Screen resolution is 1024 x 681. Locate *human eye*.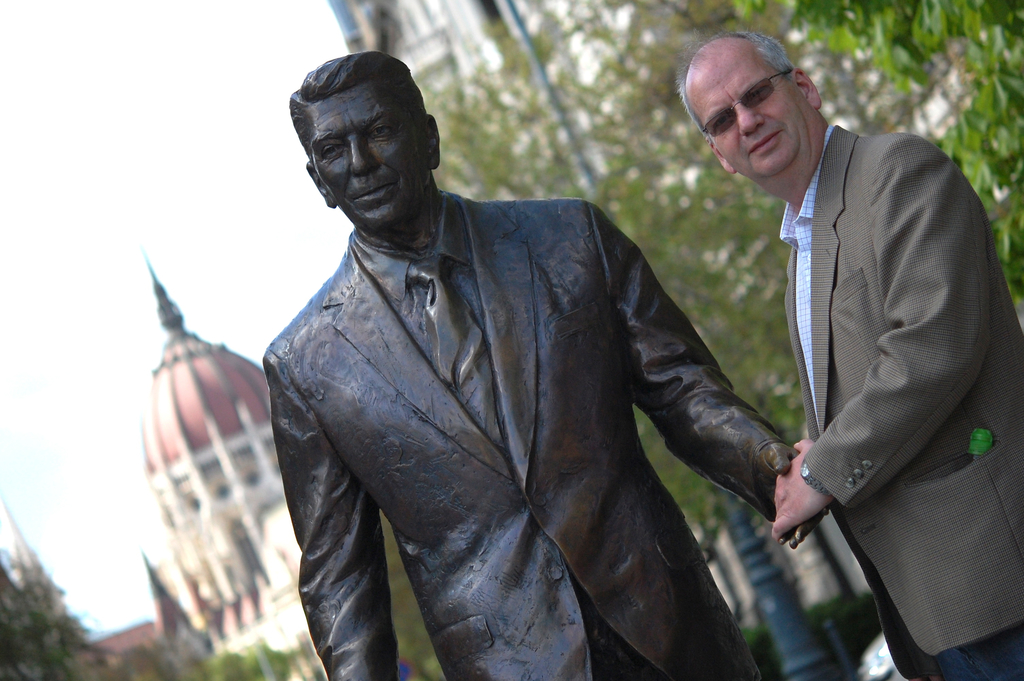
710 112 735 133.
